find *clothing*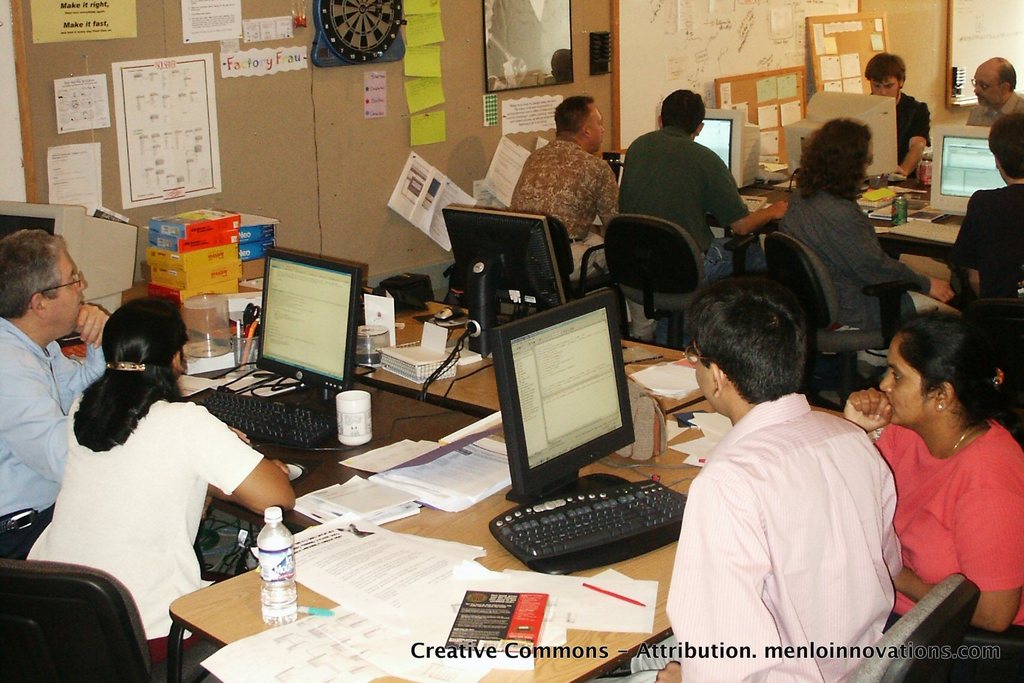
Rect(617, 125, 764, 350)
